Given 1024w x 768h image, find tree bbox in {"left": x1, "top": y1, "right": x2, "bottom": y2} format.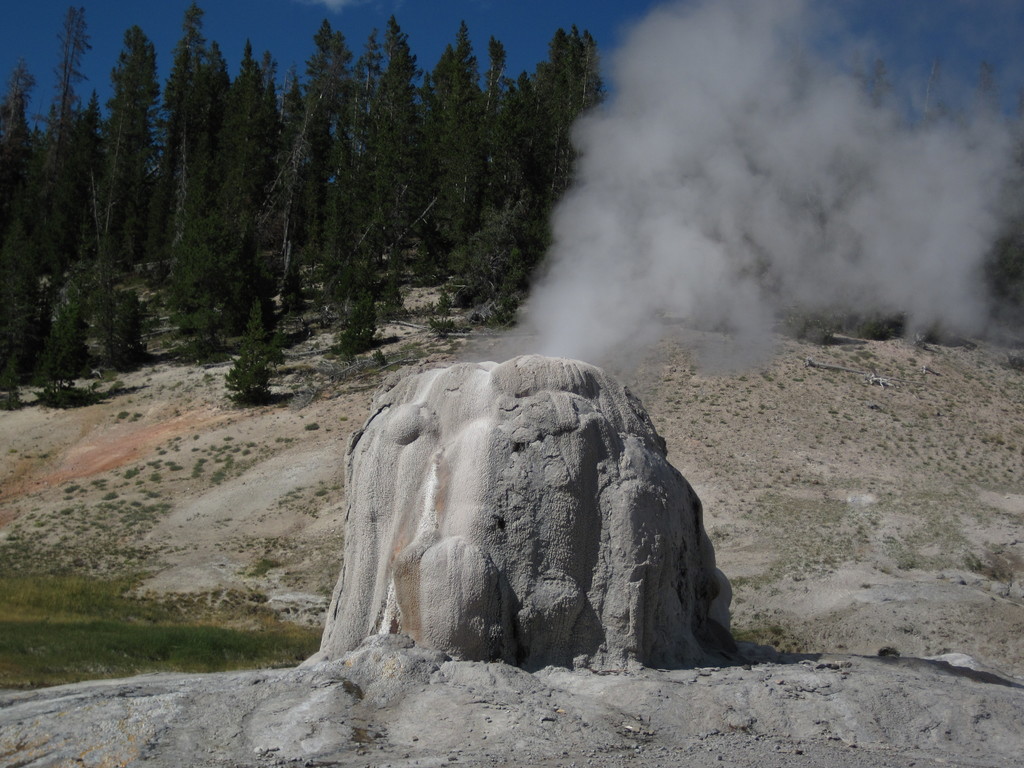
{"left": 16, "top": 0, "right": 102, "bottom": 300}.
